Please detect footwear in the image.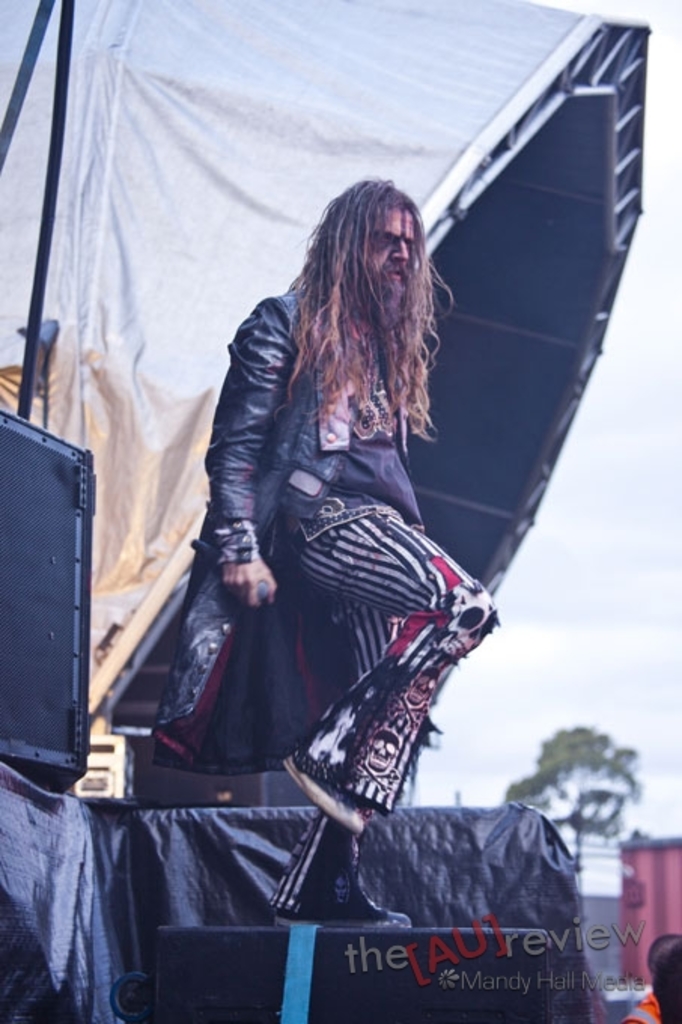
bbox=[295, 756, 367, 840].
